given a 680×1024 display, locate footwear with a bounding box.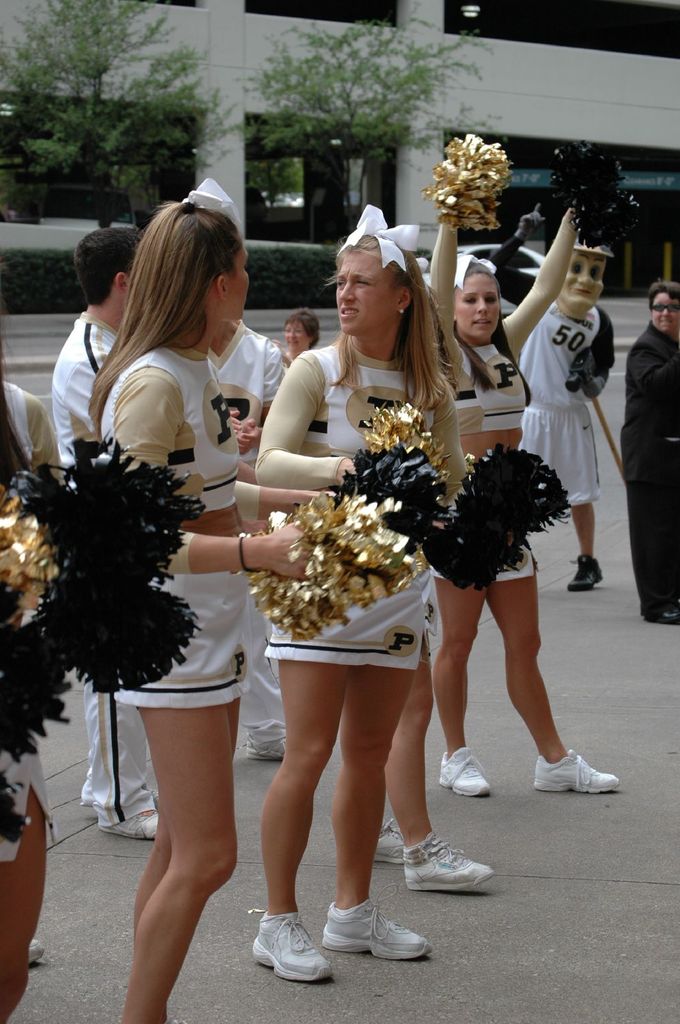
Located: crop(253, 916, 327, 981).
